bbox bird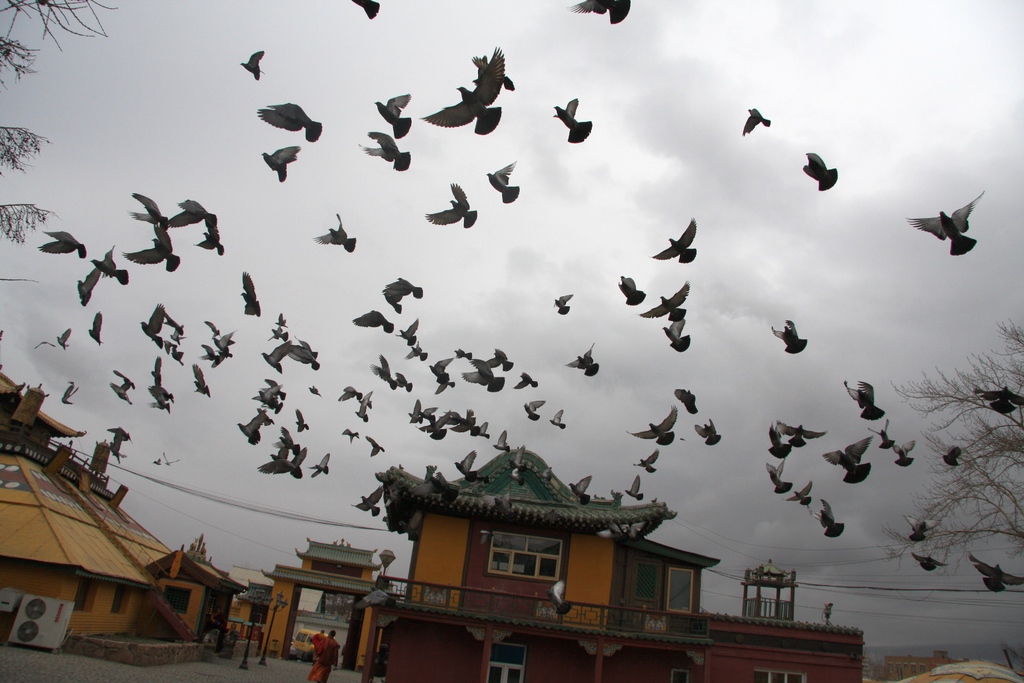
[740,110,772,139]
